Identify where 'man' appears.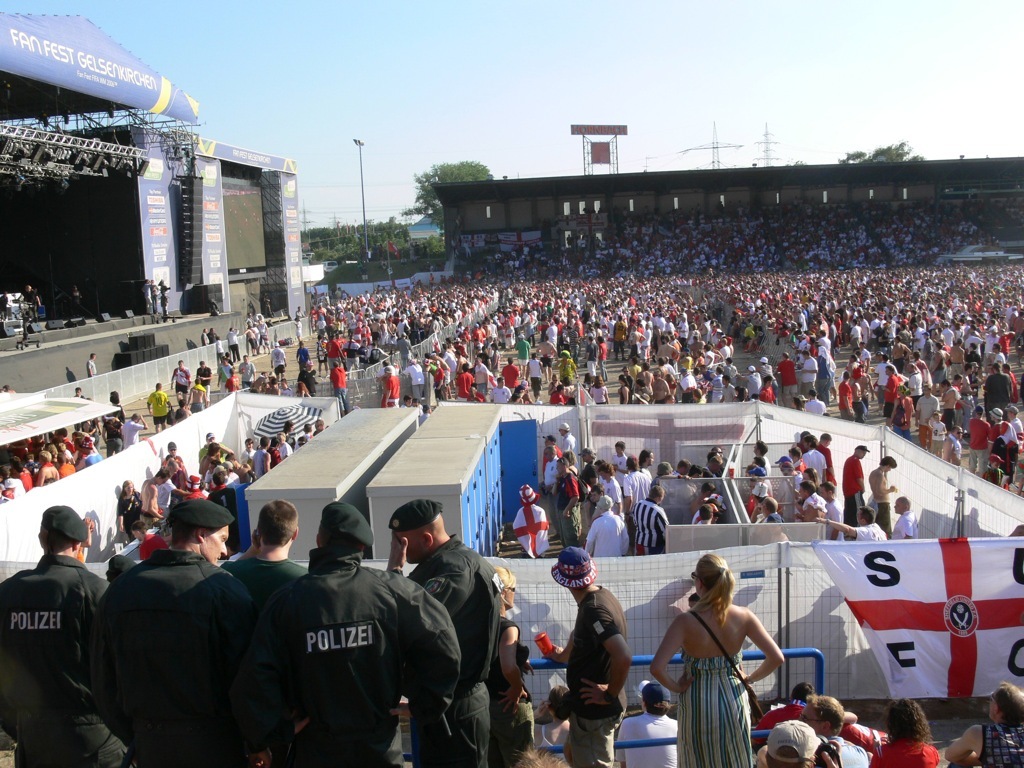
Appears at <region>799, 351, 818, 399</region>.
